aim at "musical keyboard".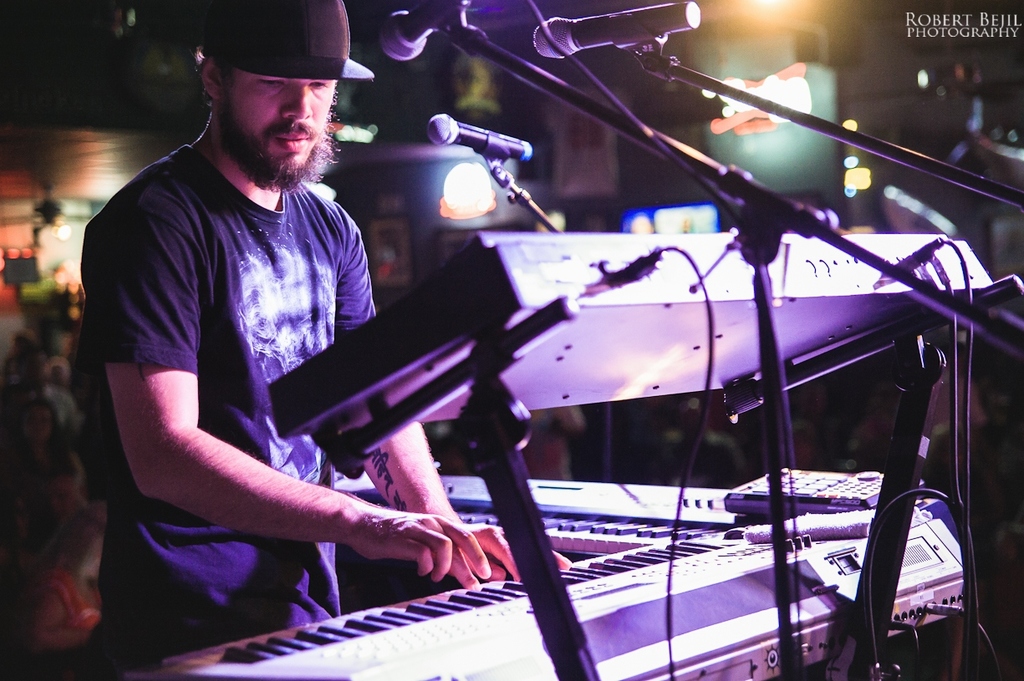
Aimed at 116 486 976 680.
